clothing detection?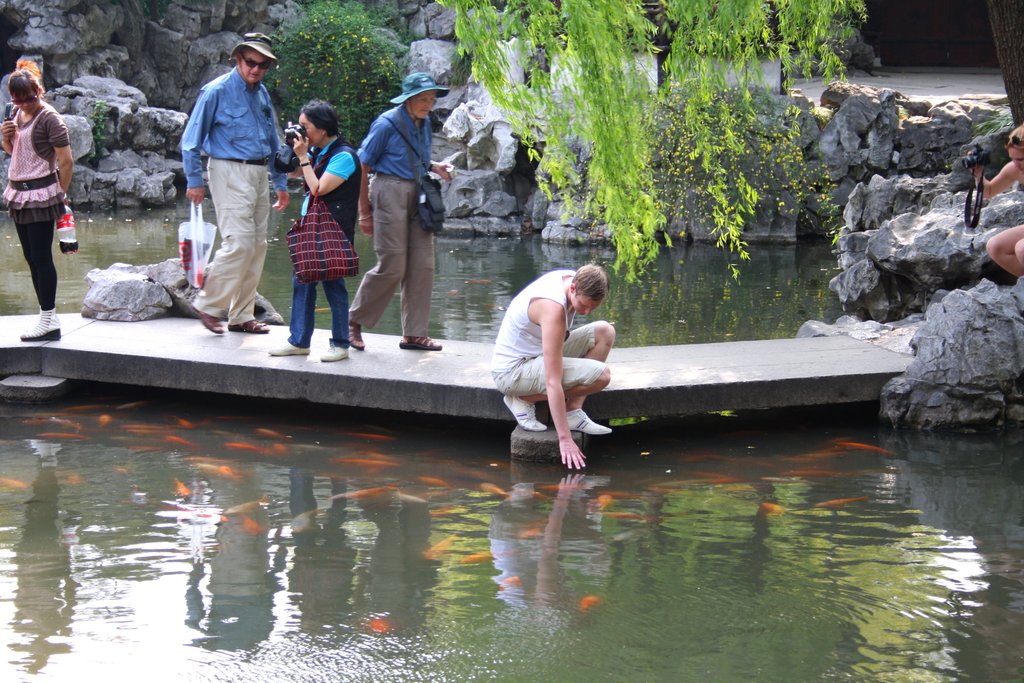
x1=1, y1=100, x2=69, y2=218
